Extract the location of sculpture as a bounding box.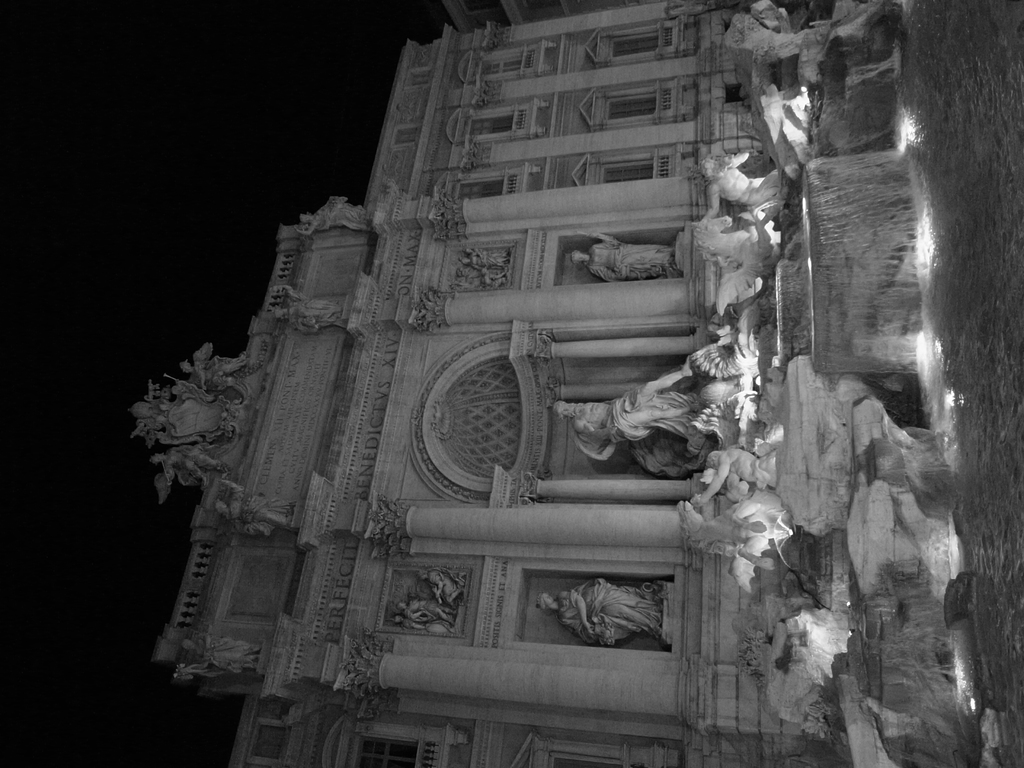
pyautogui.locateOnScreen(714, 4, 814, 194).
